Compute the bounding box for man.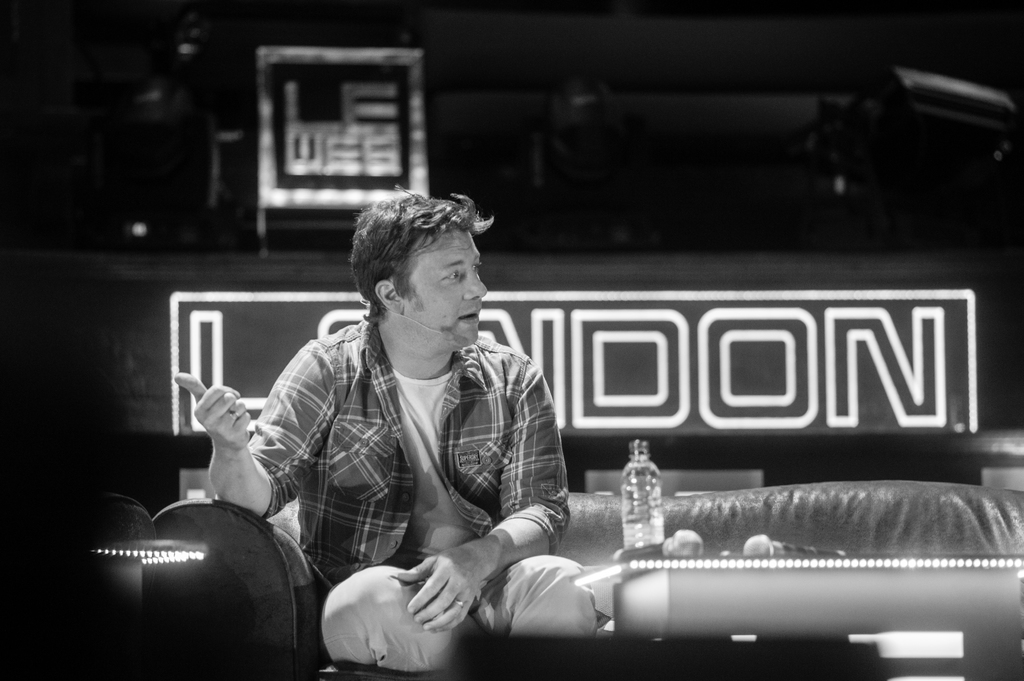
{"x1": 187, "y1": 186, "x2": 608, "y2": 680}.
